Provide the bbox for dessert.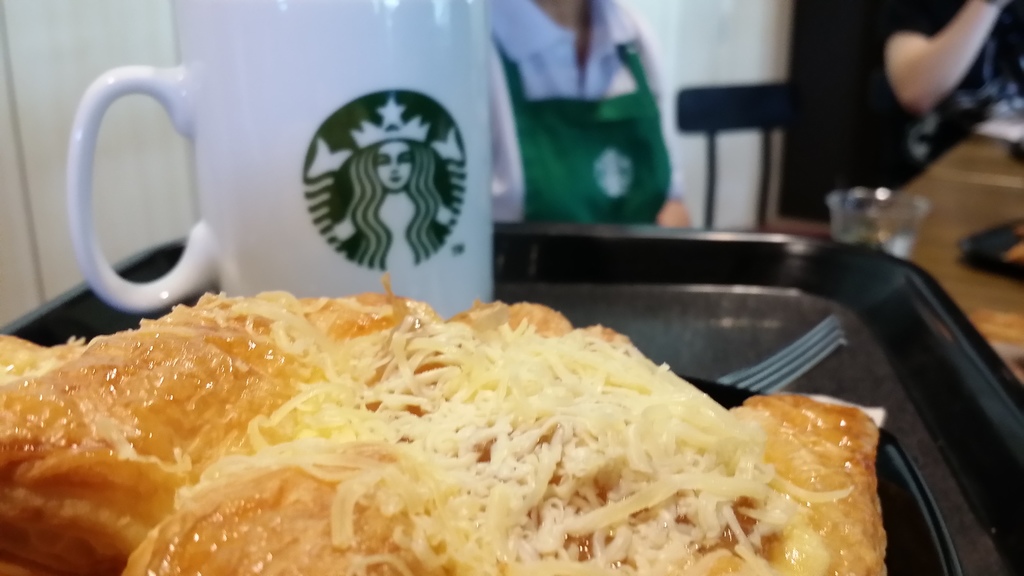
<bbox>42, 314, 671, 575</bbox>.
